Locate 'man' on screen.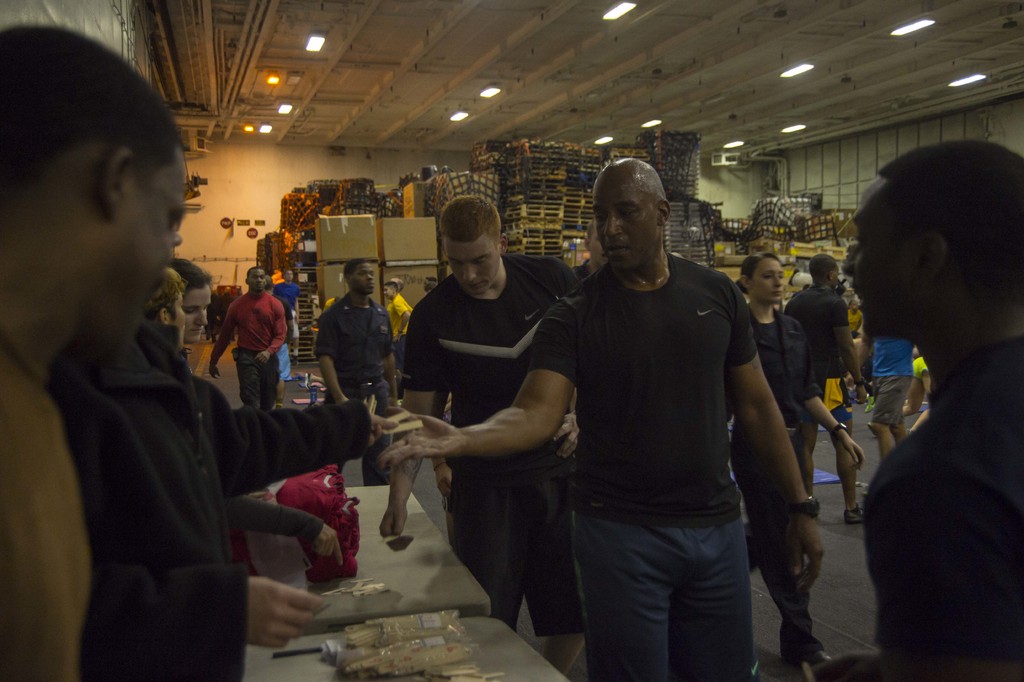
On screen at {"left": 0, "top": 24, "right": 186, "bottom": 681}.
